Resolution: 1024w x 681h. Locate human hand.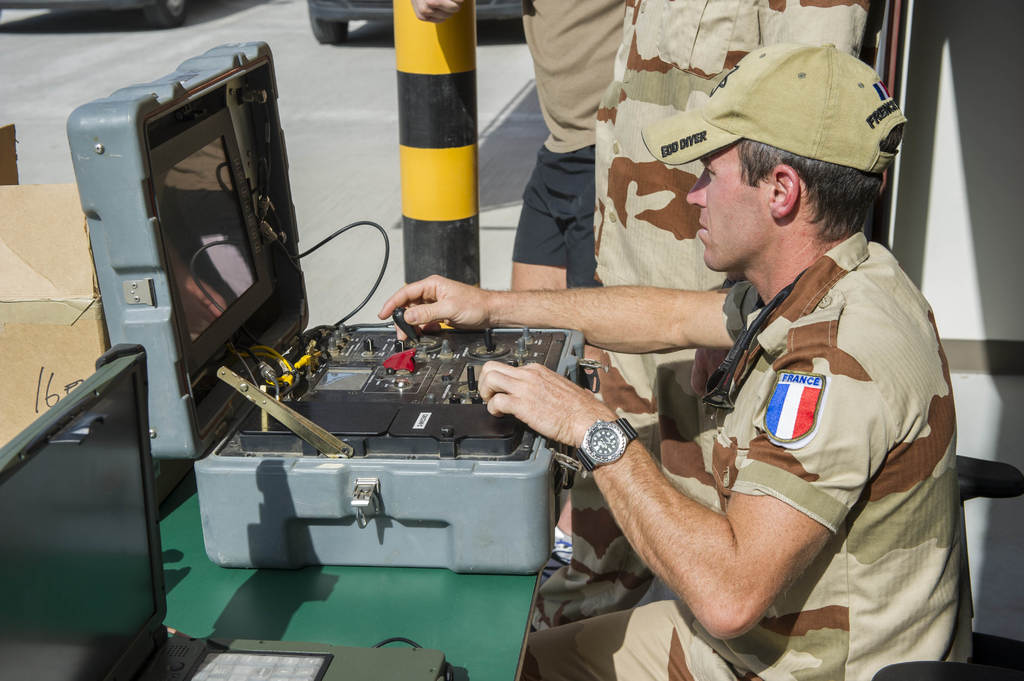
380, 276, 483, 329.
